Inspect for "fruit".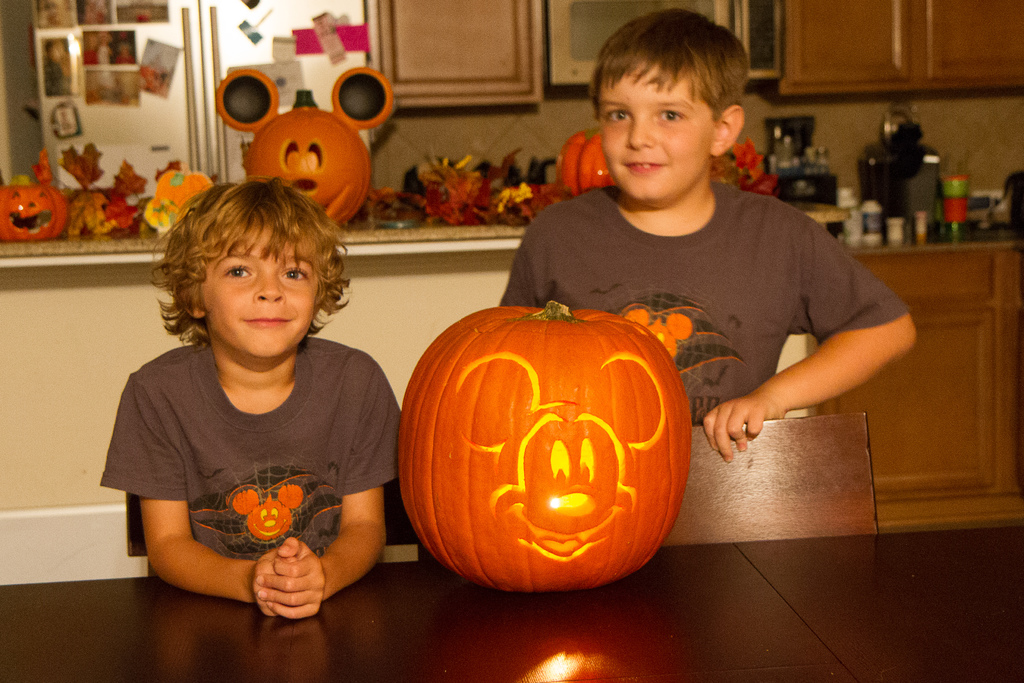
Inspection: region(400, 303, 691, 593).
